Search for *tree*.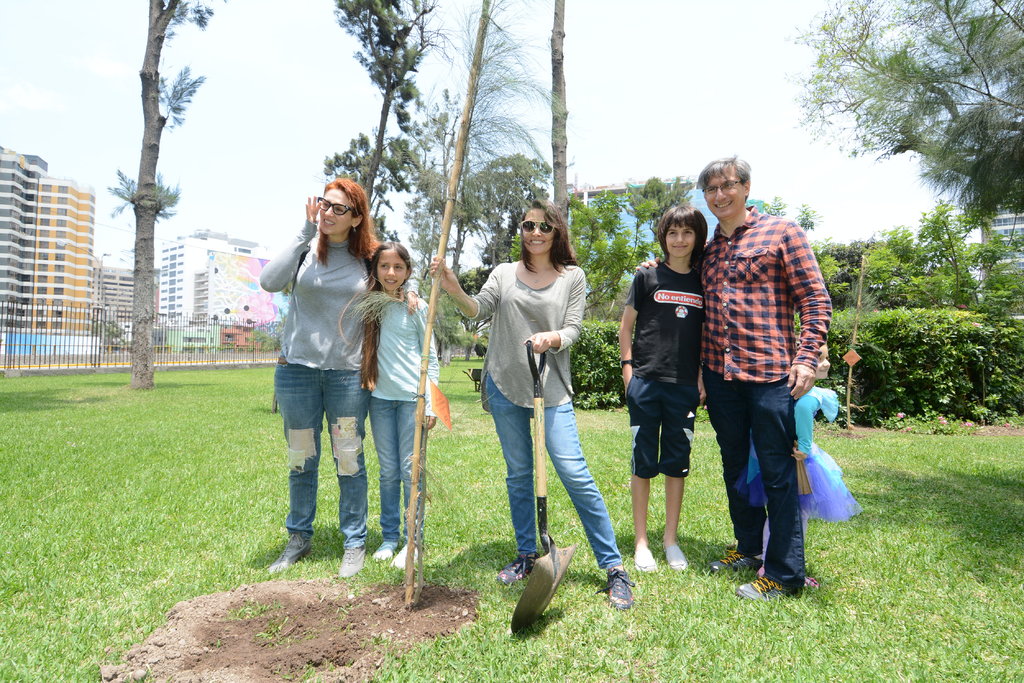
Found at 104, 0, 203, 390.
